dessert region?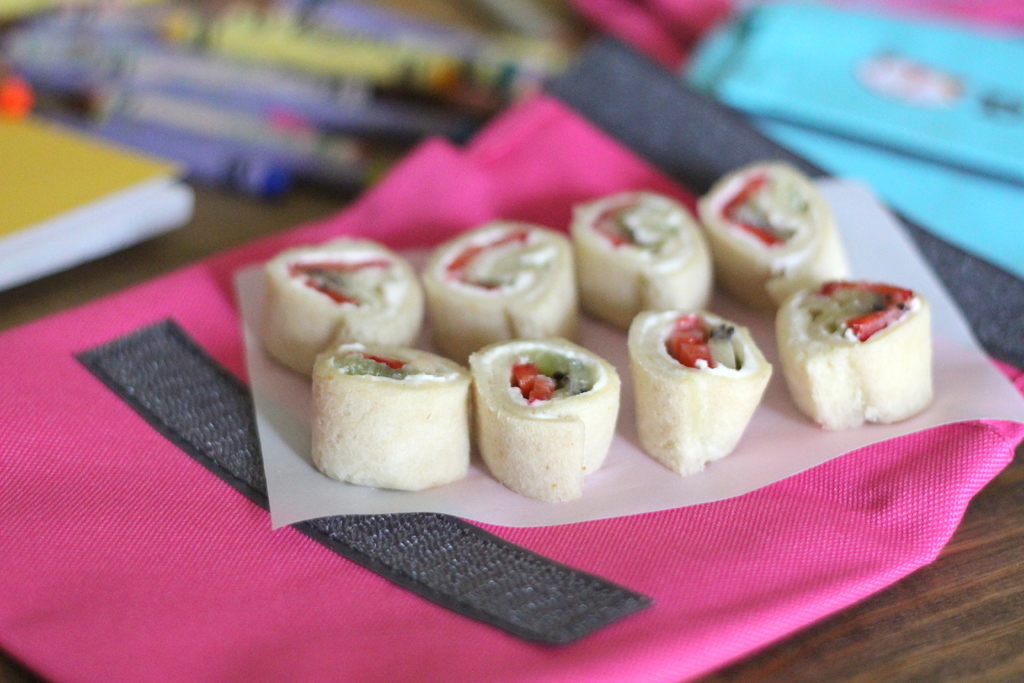
left=691, top=159, right=845, bottom=310
